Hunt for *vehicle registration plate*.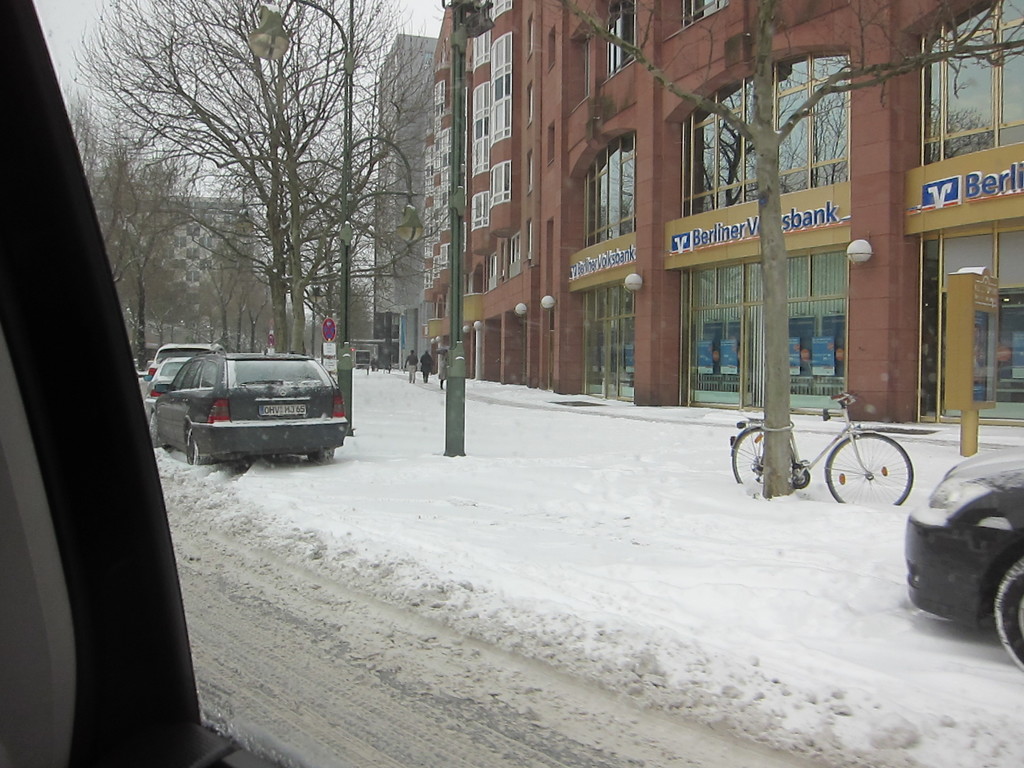
Hunted down at pyautogui.locateOnScreen(260, 403, 305, 416).
